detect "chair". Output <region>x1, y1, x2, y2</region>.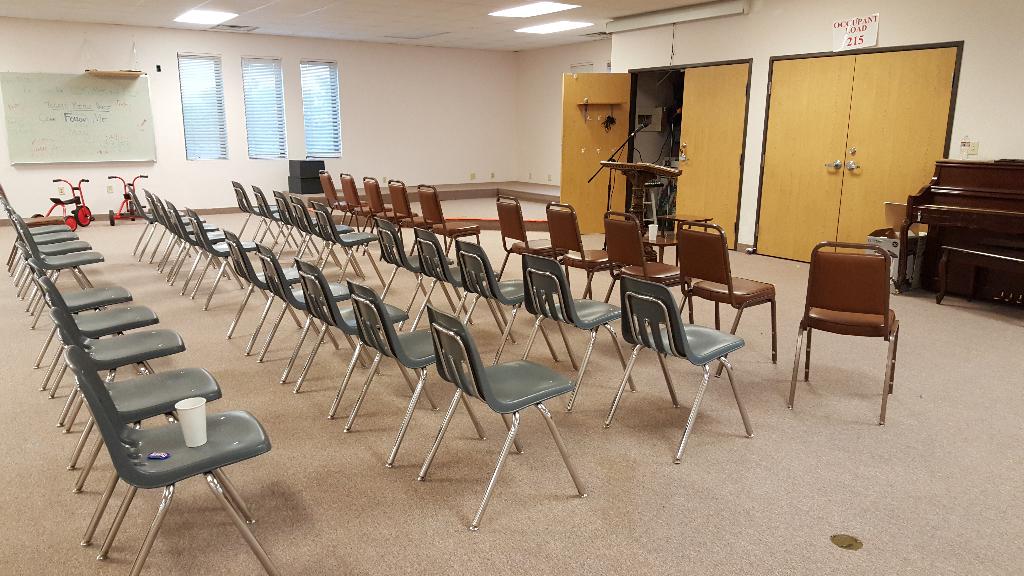
<region>593, 212, 694, 330</region>.
